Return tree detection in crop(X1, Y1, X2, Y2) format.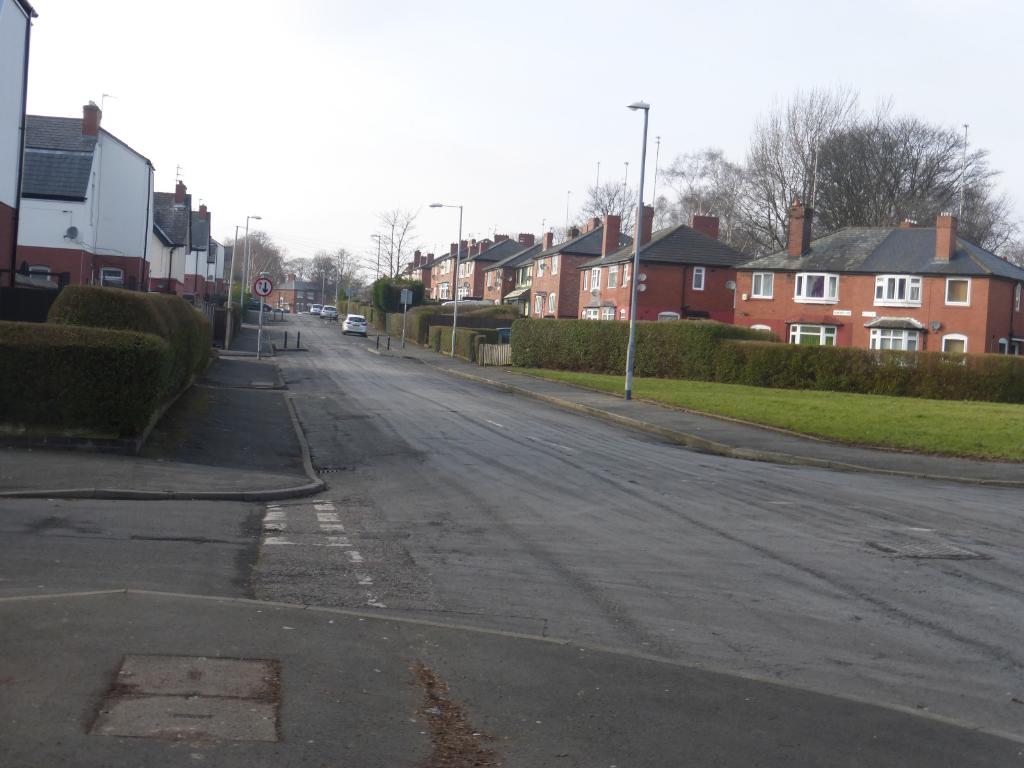
crop(314, 252, 338, 282).
